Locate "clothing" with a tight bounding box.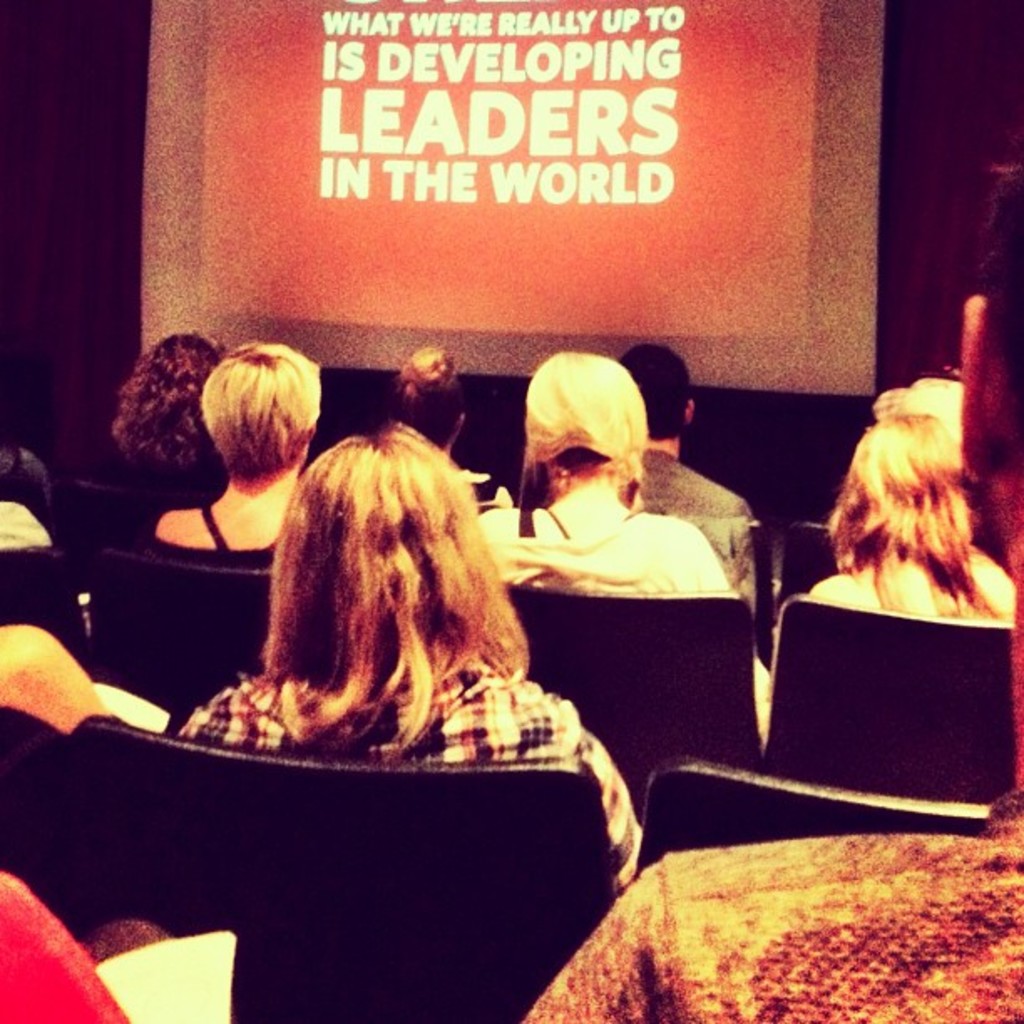
[485,504,738,599].
